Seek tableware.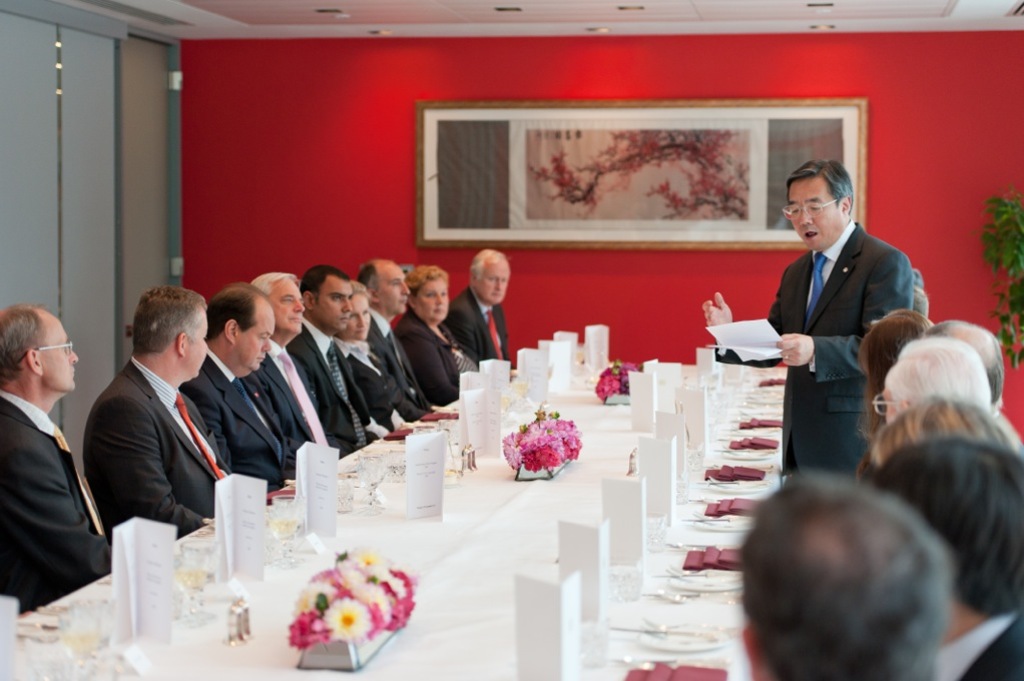
[334, 476, 350, 513].
